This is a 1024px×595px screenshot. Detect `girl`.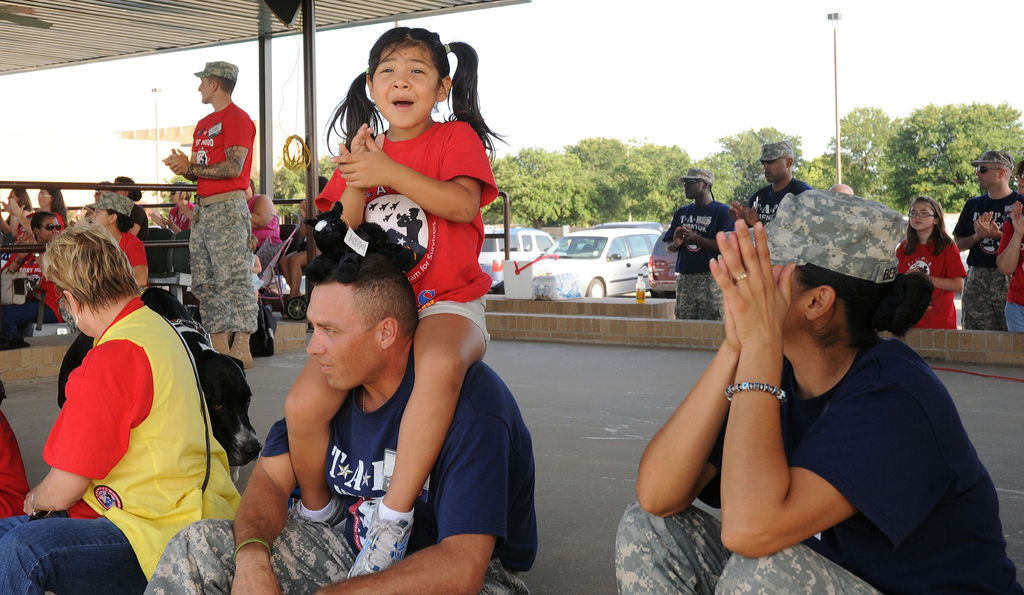
891 189 971 331.
